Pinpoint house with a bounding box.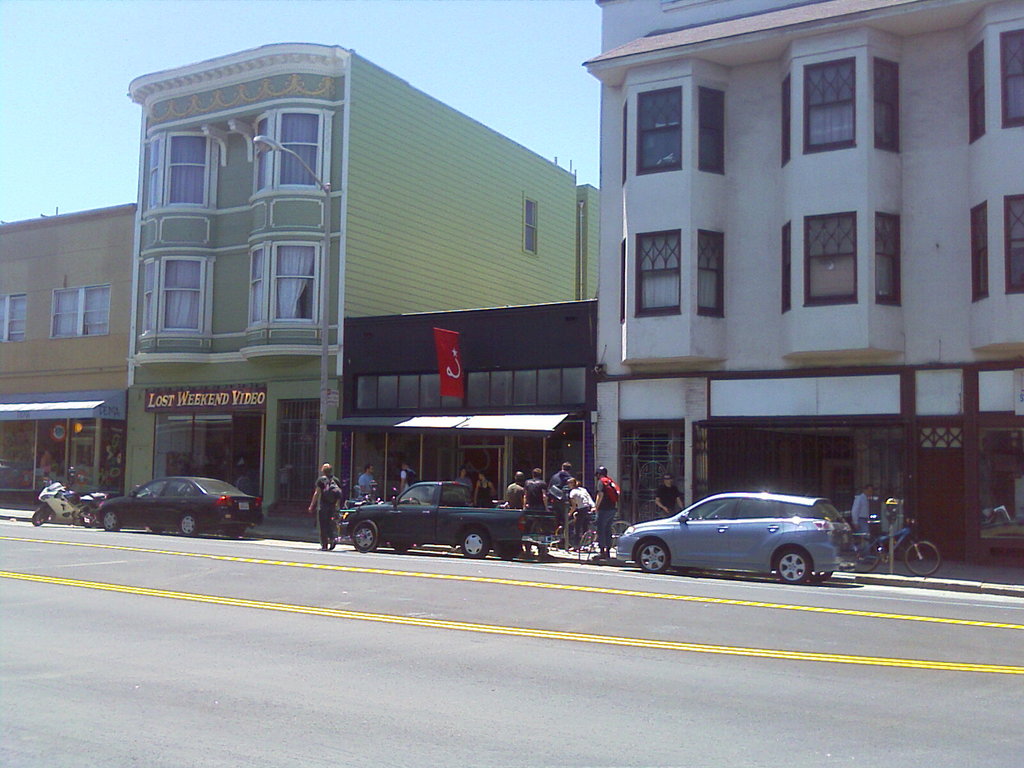
(x1=121, y1=42, x2=600, y2=536).
